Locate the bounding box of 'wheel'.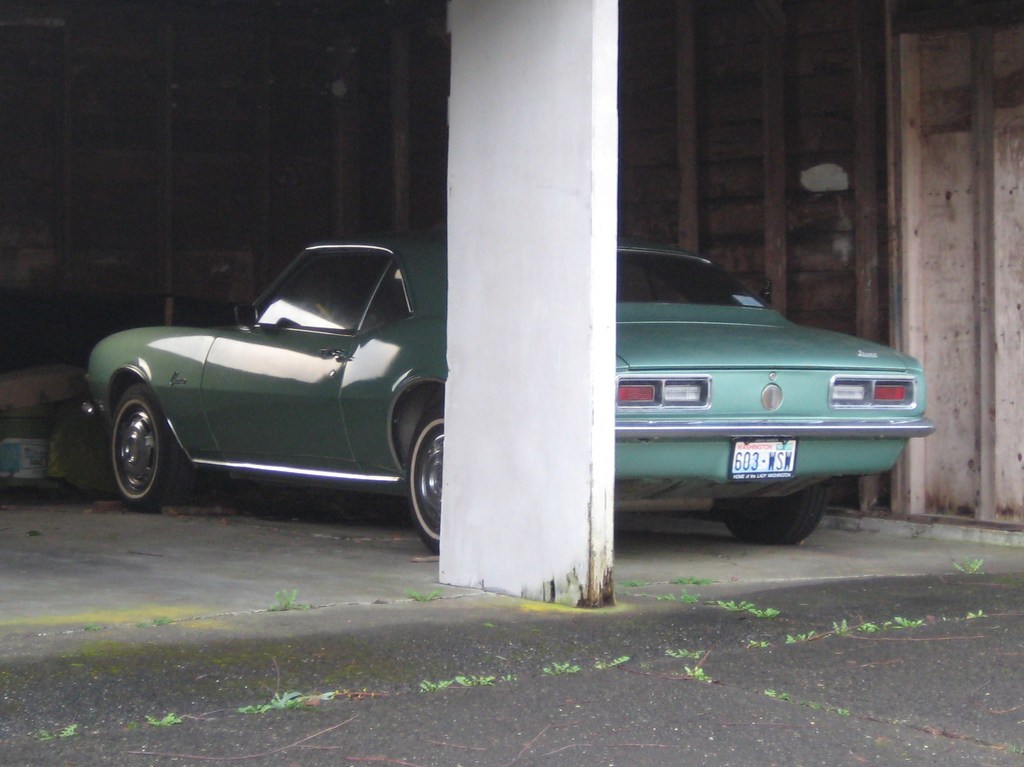
Bounding box: select_region(408, 410, 445, 563).
